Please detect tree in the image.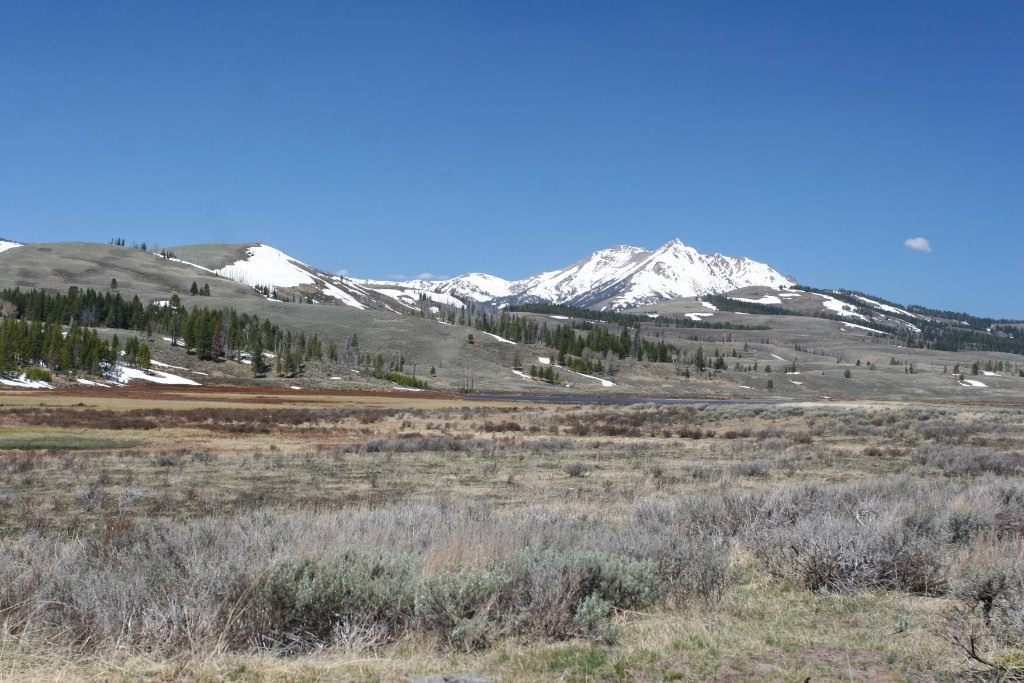
<bbox>23, 308, 39, 366</bbox>.
